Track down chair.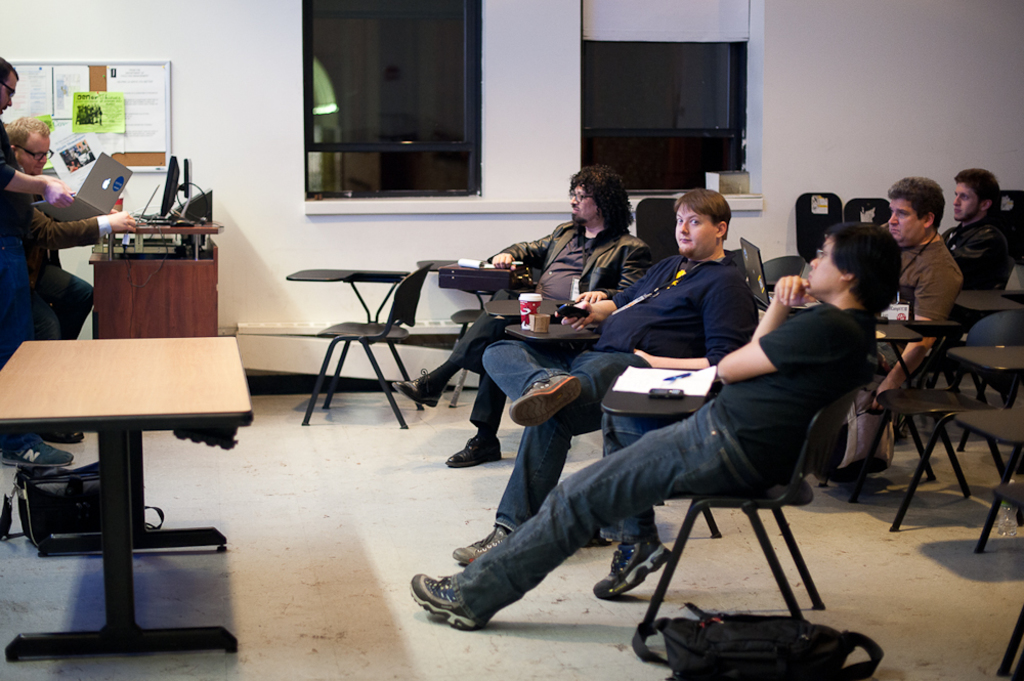
Tracked to <region>799, 190, 834, 282</region>.
